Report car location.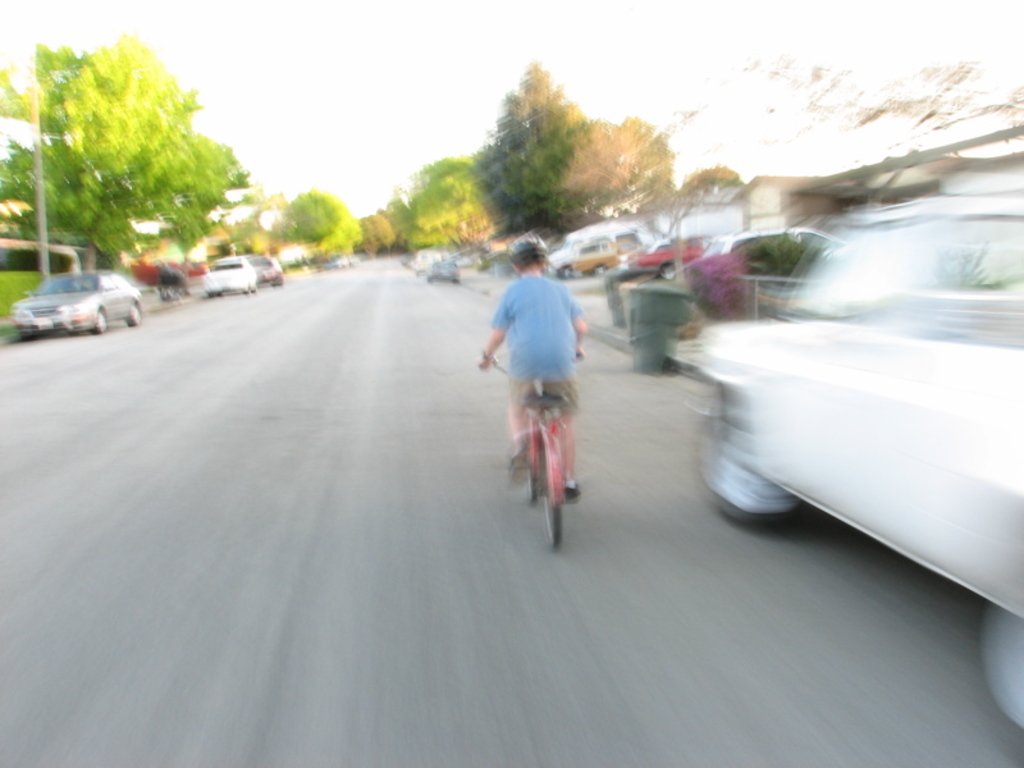
Report: <box>708,223,852,253</box>.
